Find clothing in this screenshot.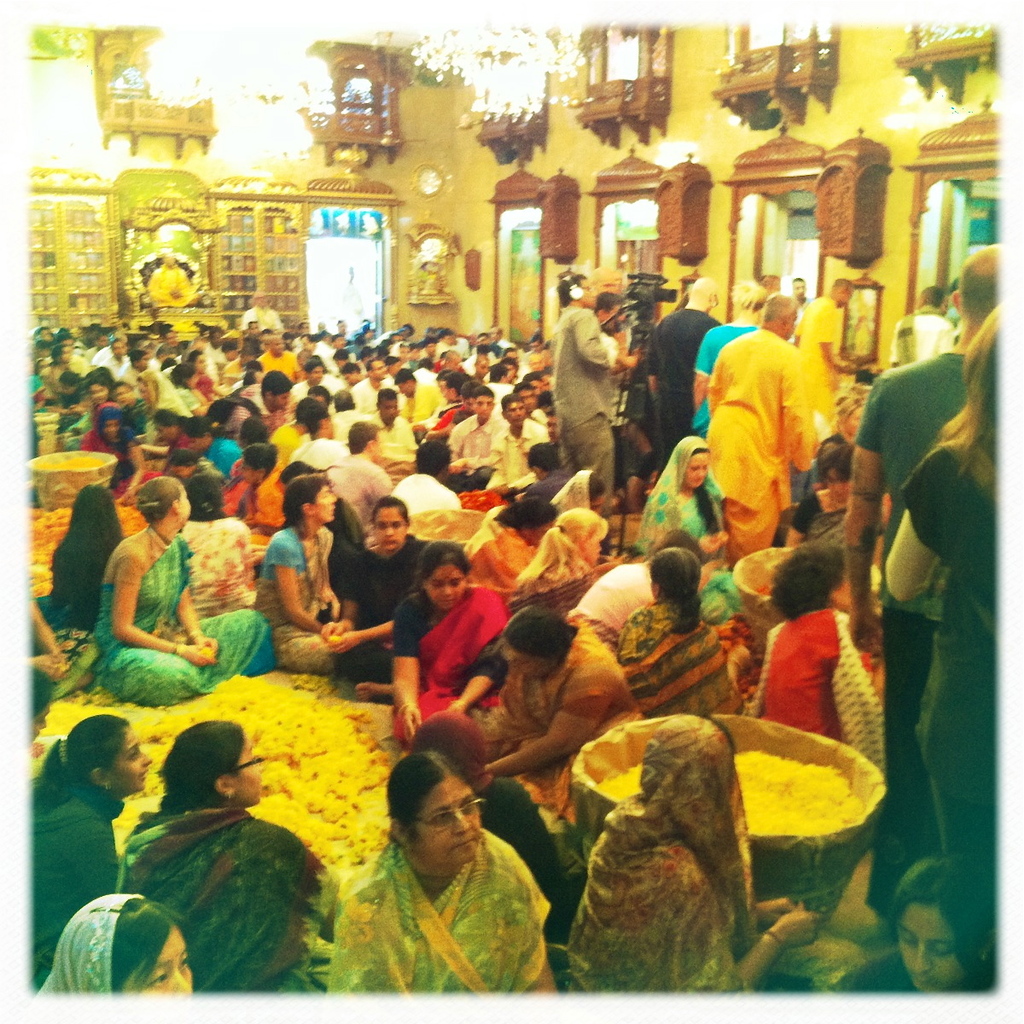
The bounding box for clothing is 325 843 555 1000.
